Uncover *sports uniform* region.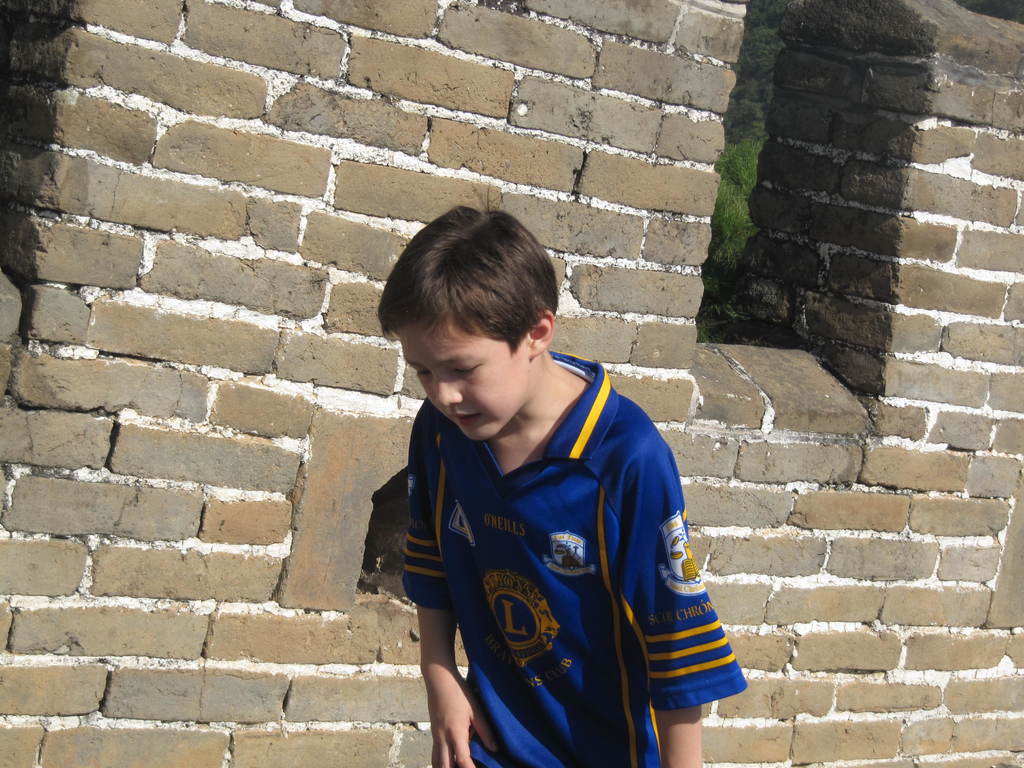
Uncovered: {"x1": 404, "y1": 347, "x2": 751, "y2": 767}.
